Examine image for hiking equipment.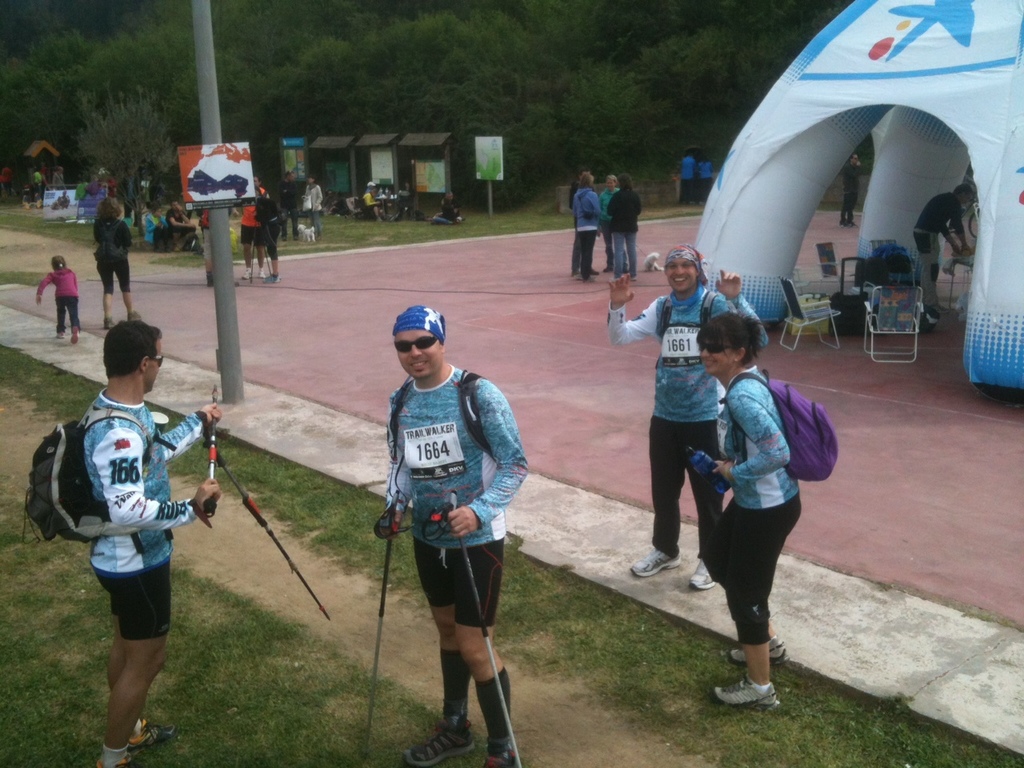
Examination result: left=257, top=218, right=273, bottom=276.
